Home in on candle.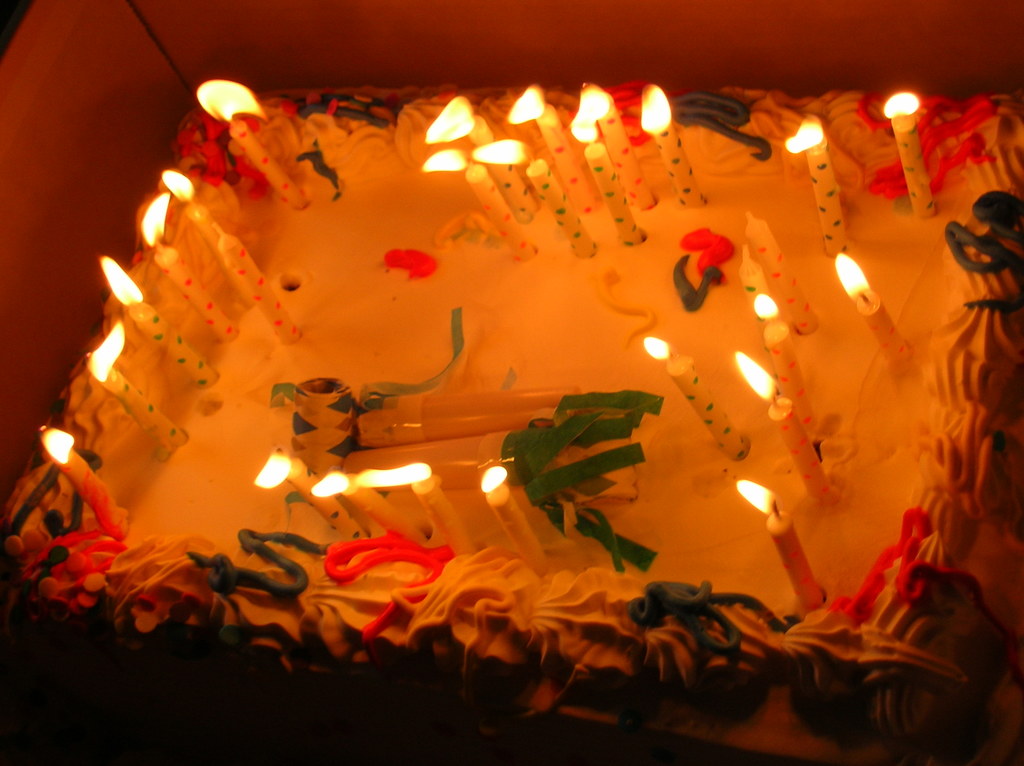
Homed in at 785 123 845 253.
